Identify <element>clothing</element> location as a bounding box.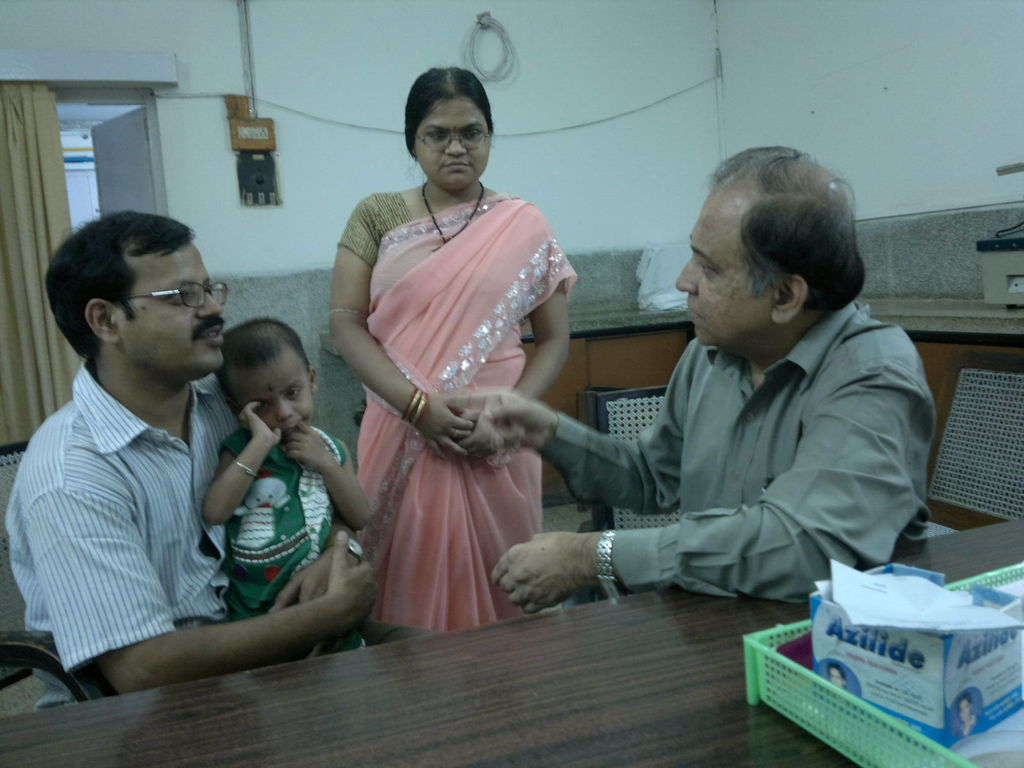
select_region(6, 356, 243, 701).
